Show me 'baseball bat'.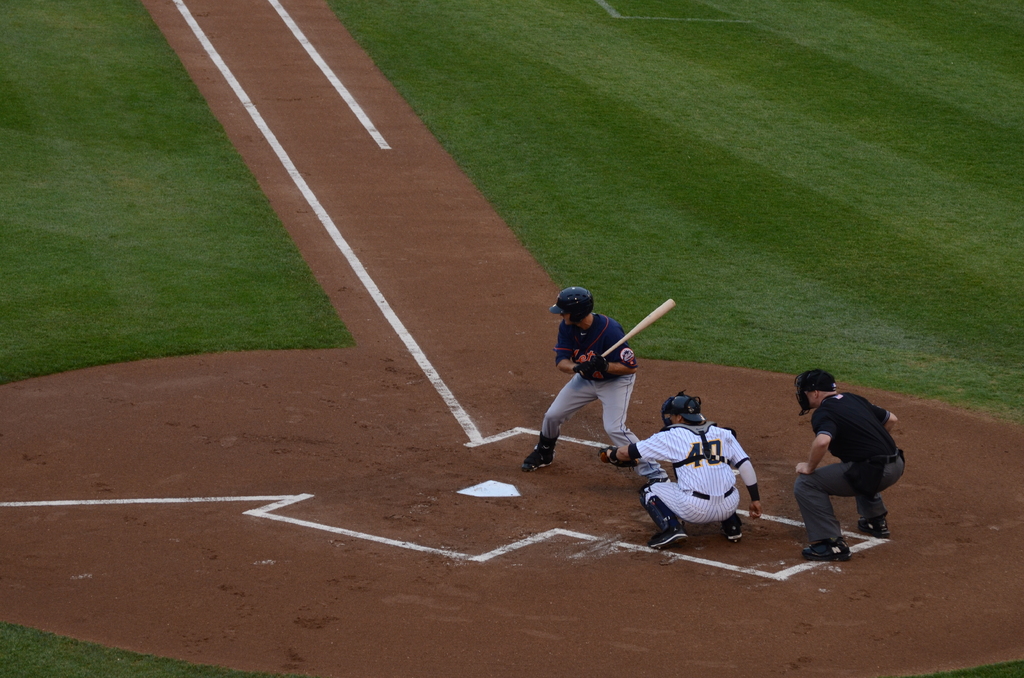
'baseball bat' is here: bbox=(579, 300, 678, 375).
